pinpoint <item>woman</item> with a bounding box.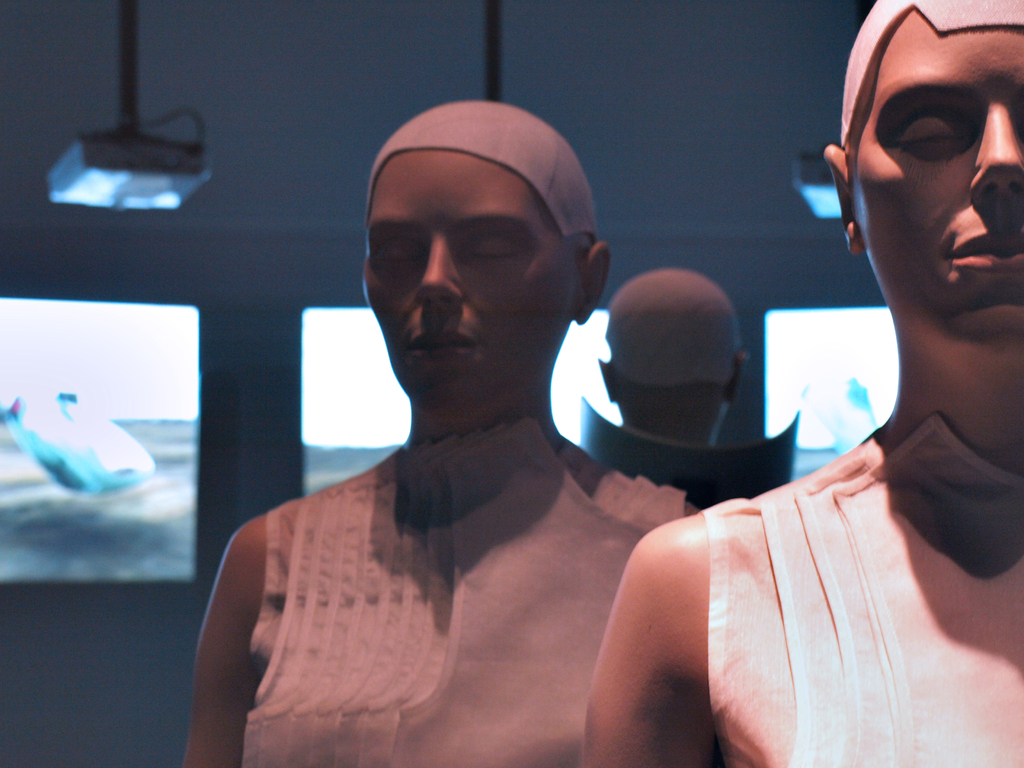
Rect(210, 63, 788, 740).
